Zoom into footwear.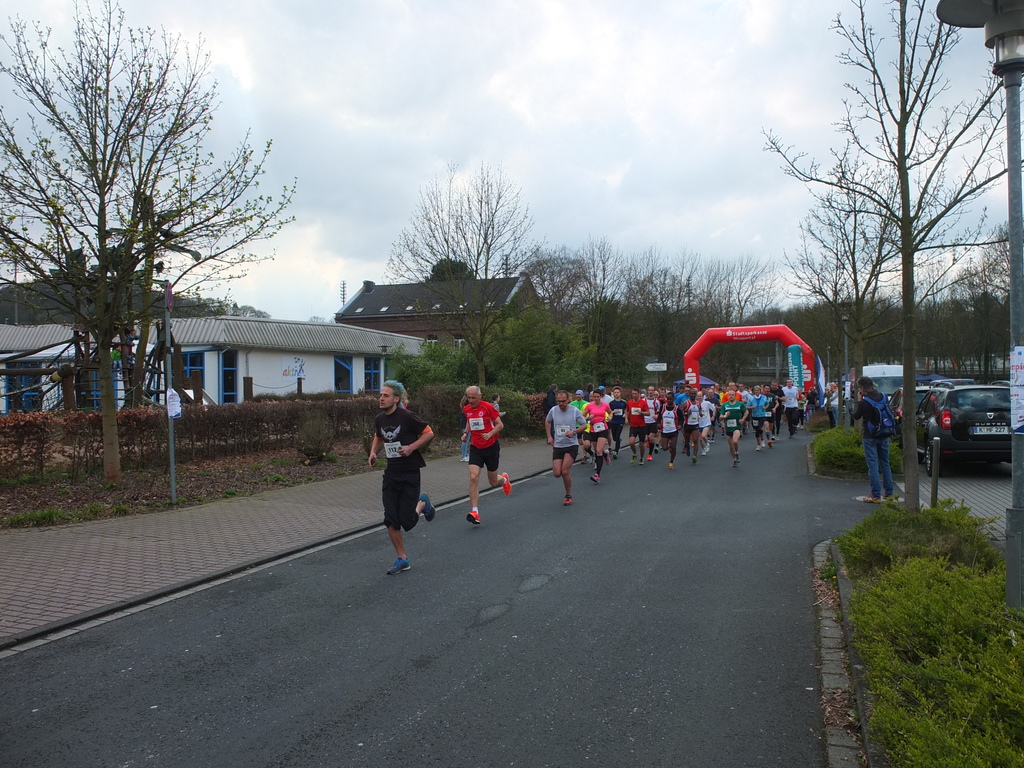
Zoom target: select_region(461, 457, 468, 462).
